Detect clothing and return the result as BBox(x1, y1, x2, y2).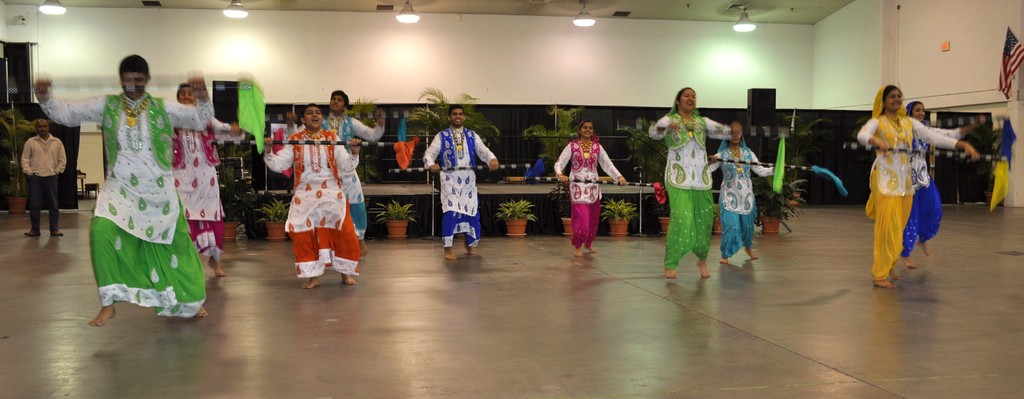
BBox(163, 117, 238, 265).
